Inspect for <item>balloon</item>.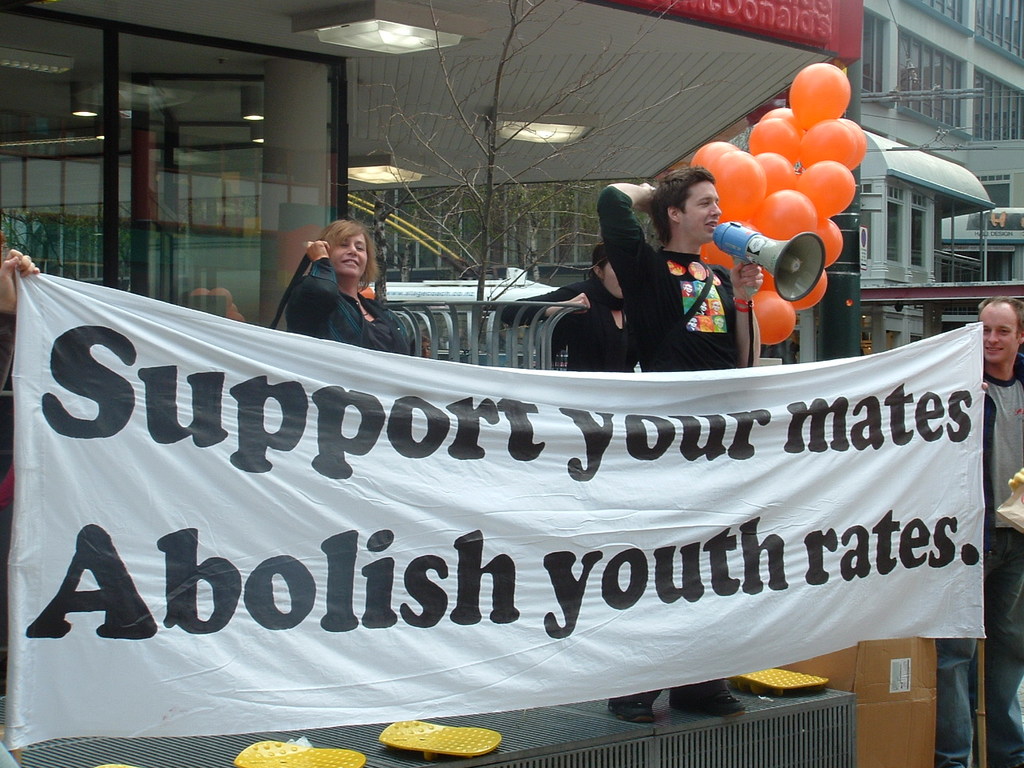
Inspection: BBox(791, 61, 853, 133).
